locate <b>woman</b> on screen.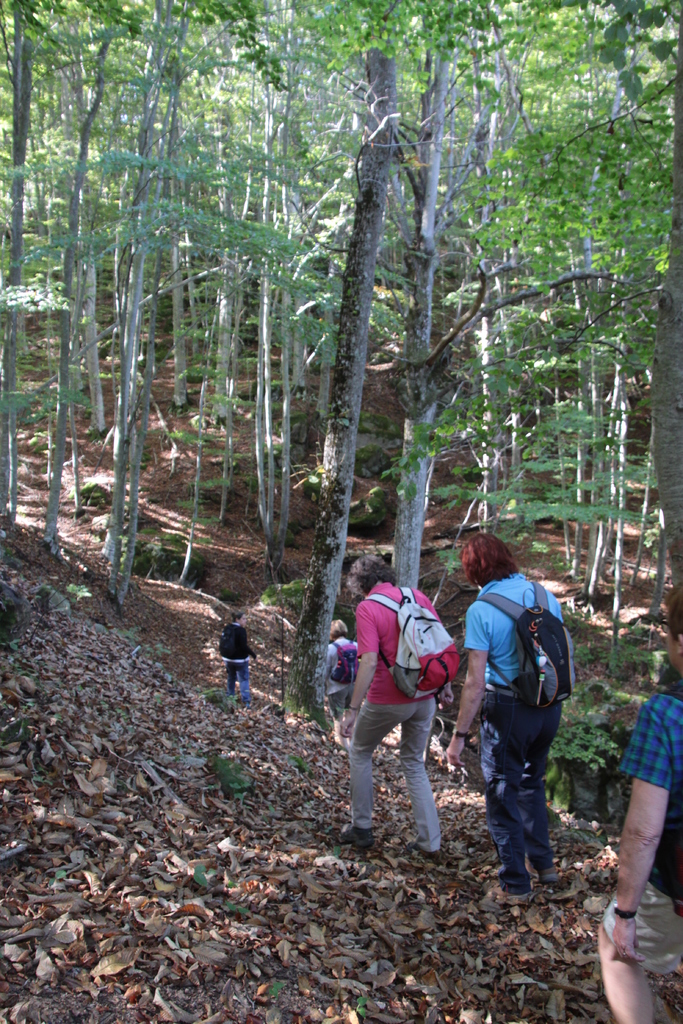
On screen at box(324, 614, 355, 751).
